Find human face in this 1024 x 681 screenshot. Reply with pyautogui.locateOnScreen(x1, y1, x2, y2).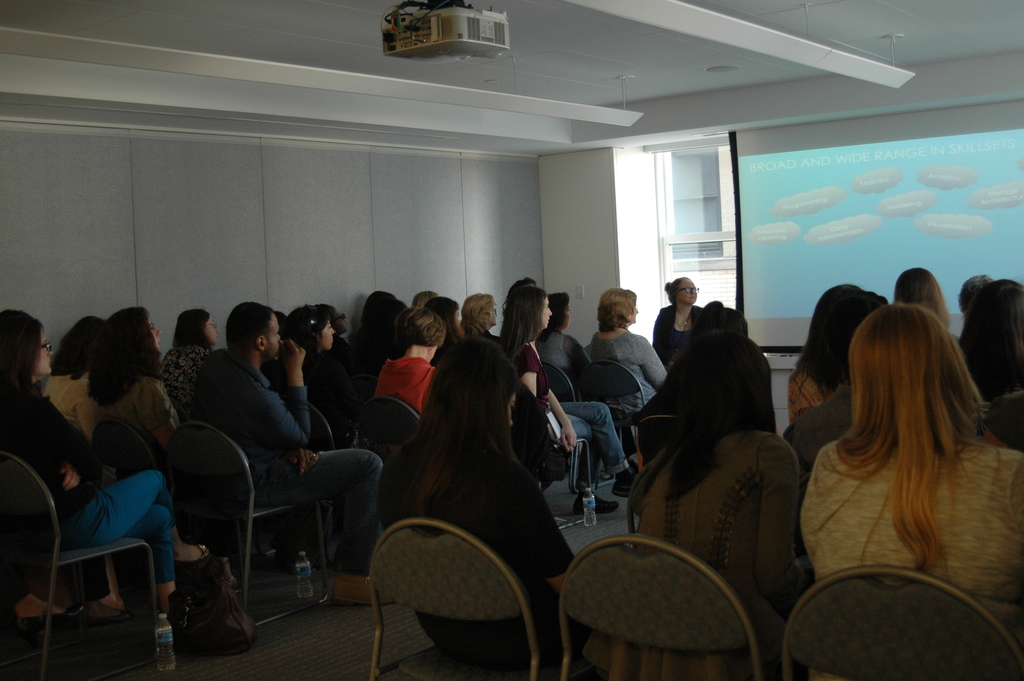
pyautogui.locateOnScreen(563, 304, 572, 327).
